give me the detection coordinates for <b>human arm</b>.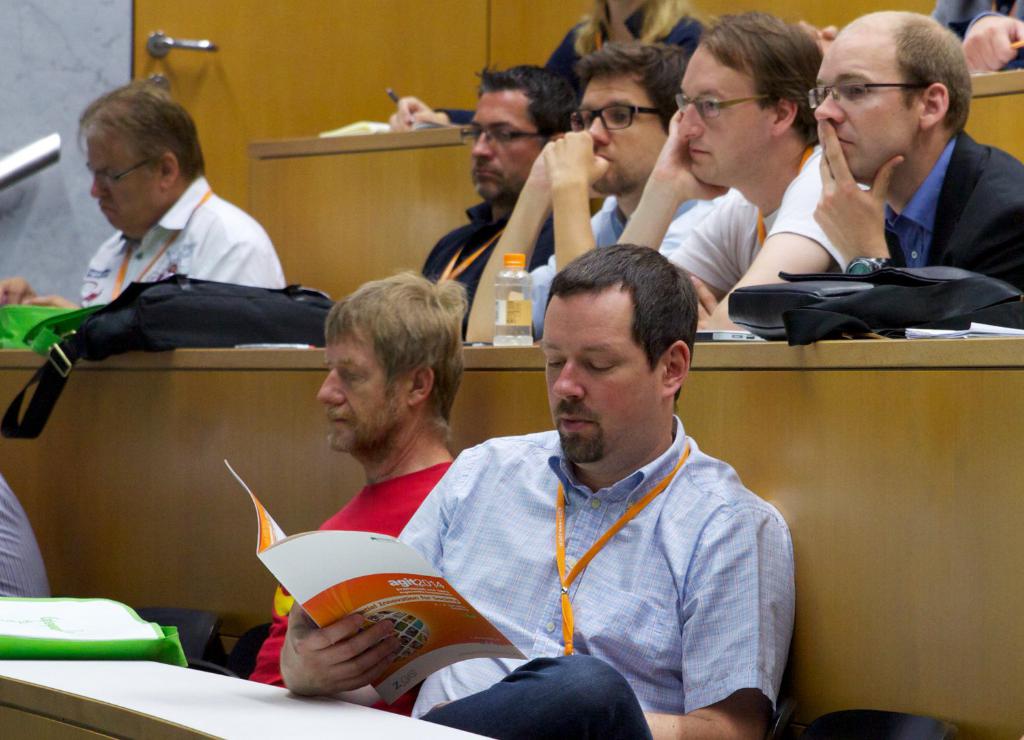
812, 121, 1023, 293.
